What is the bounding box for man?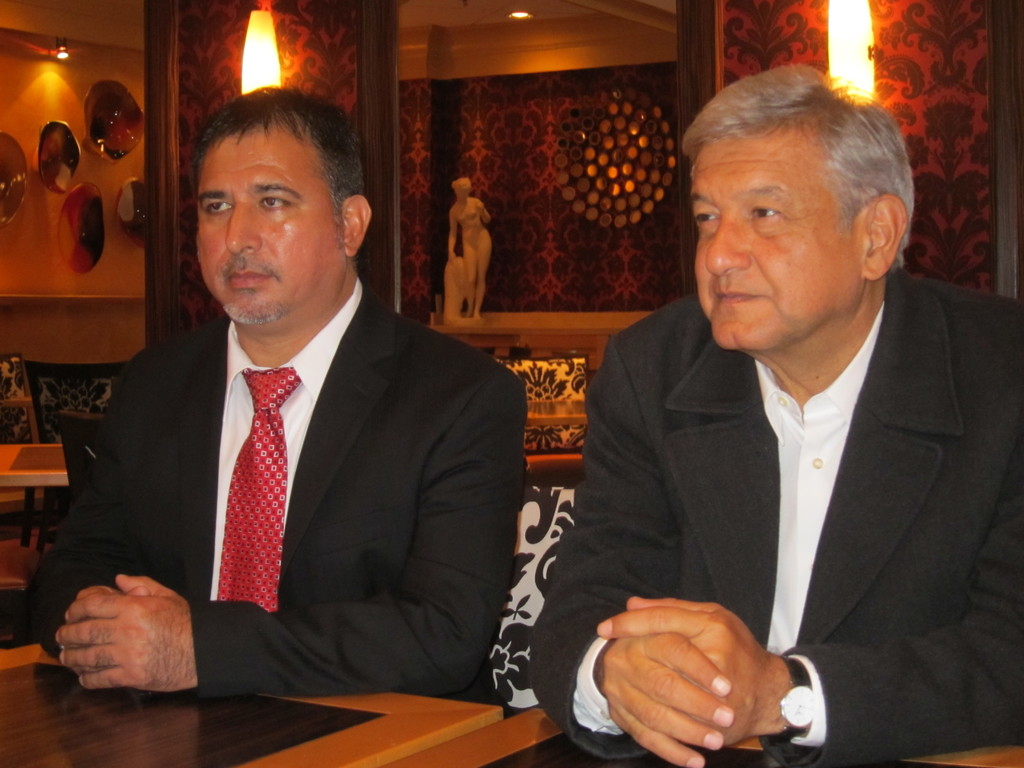
<region>33, 86, 527, 693</region>.
